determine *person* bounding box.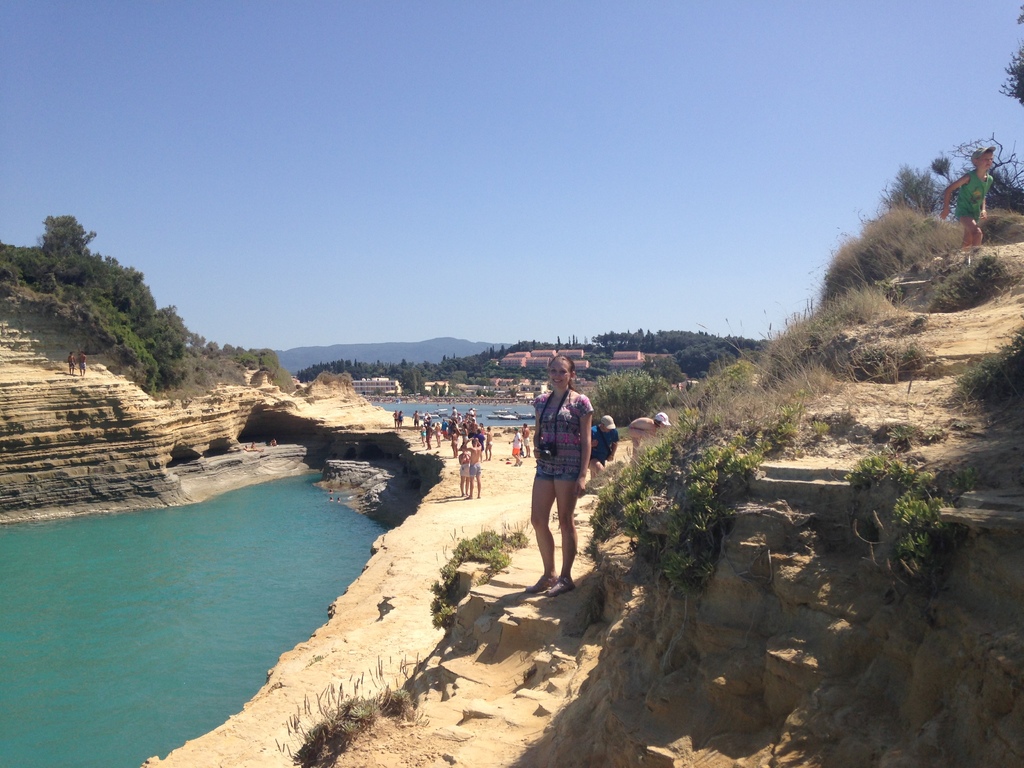
Determined: (left=269, top=436, right=280, bottom=445).
